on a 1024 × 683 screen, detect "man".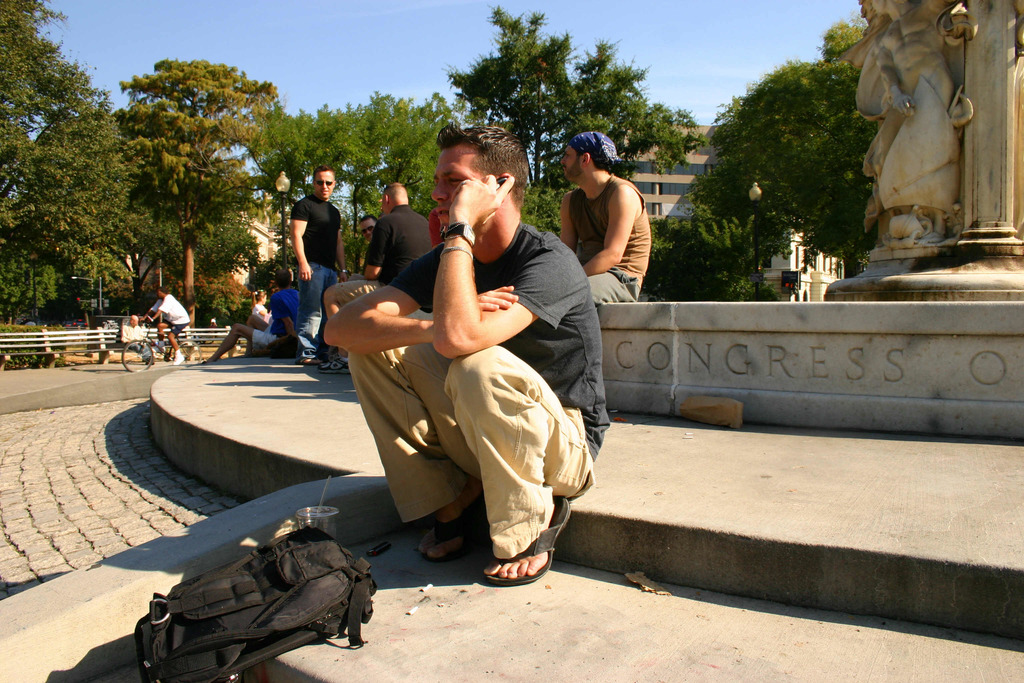
316/186/434/375.
